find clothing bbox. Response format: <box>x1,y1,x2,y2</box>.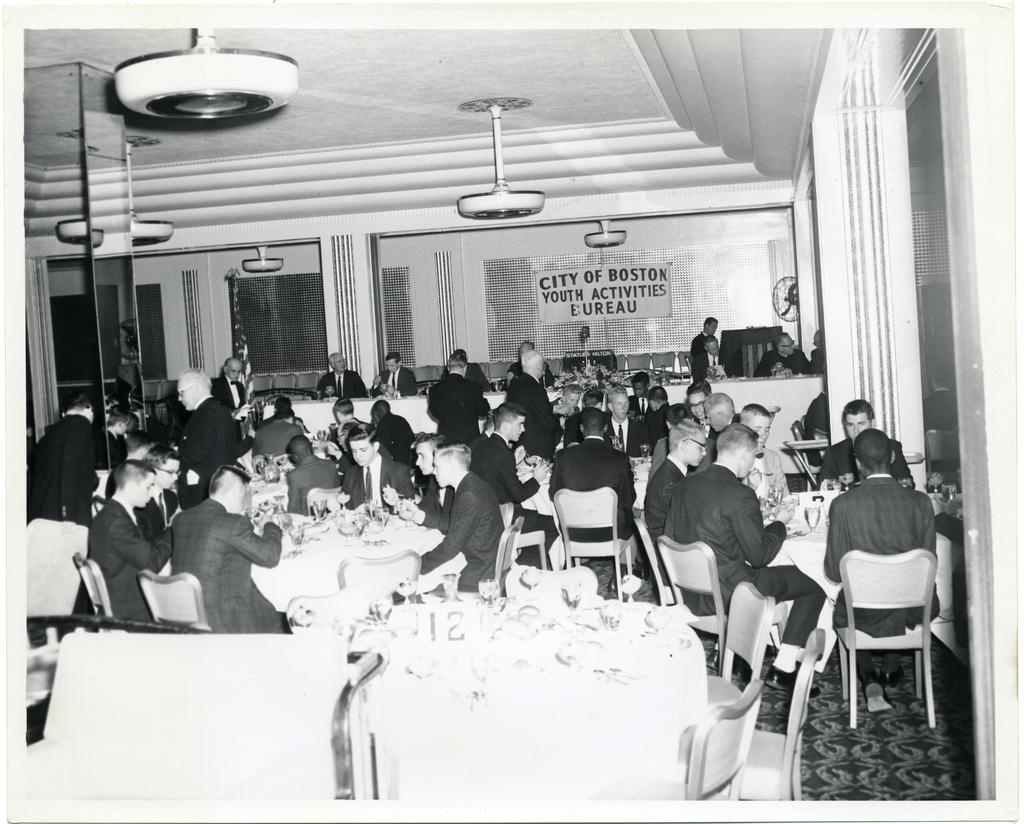
<box>173,393,244,499</box>.
